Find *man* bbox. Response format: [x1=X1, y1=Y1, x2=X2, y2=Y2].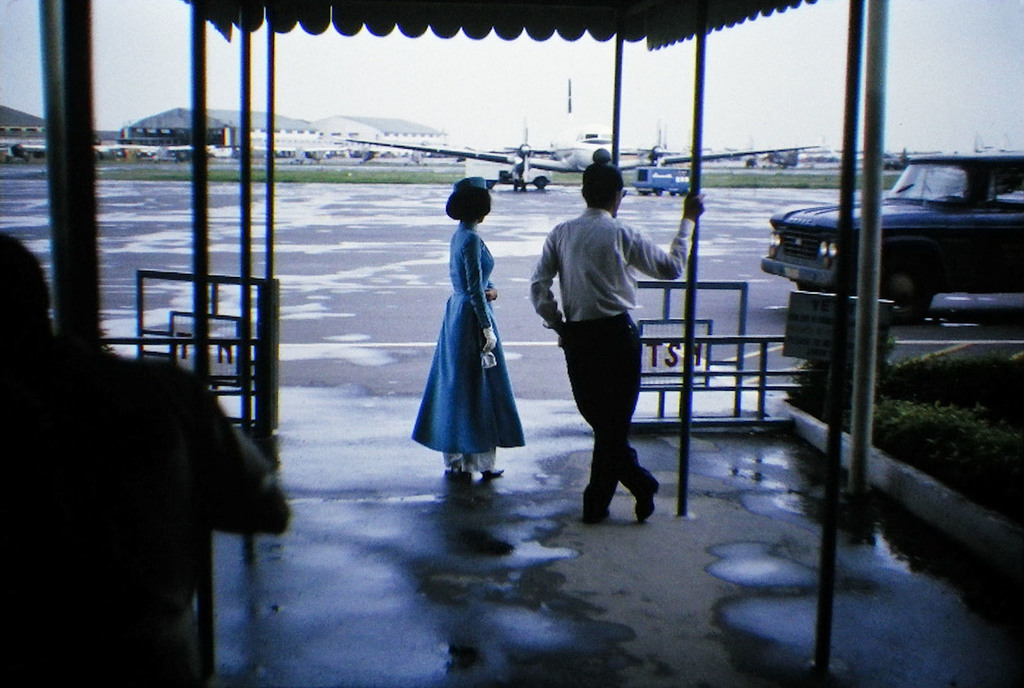
[x1=0, y1=233, x2=295, y2=687].
